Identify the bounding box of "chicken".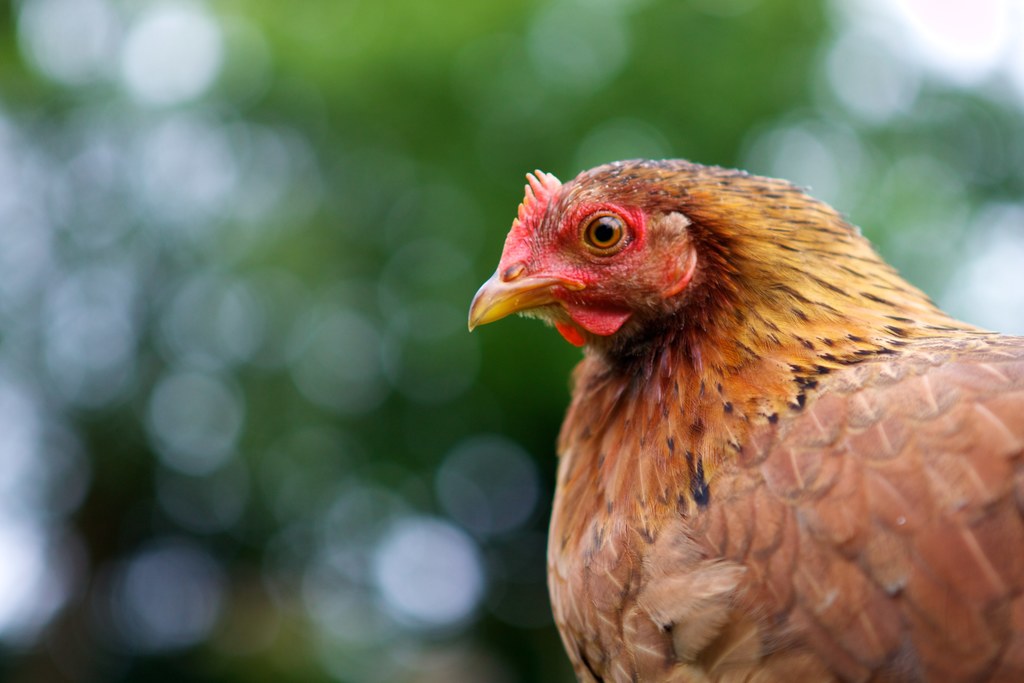
box(459, 160, 1023, 682).
